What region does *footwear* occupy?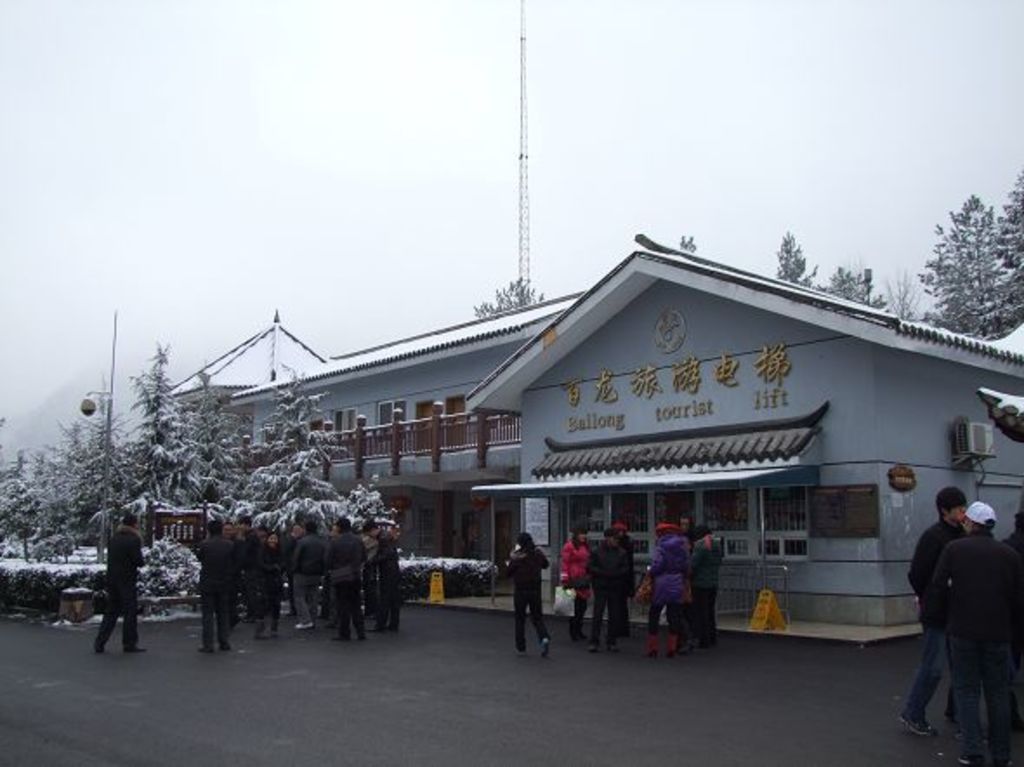
detection(604, 642, 620, 652).
